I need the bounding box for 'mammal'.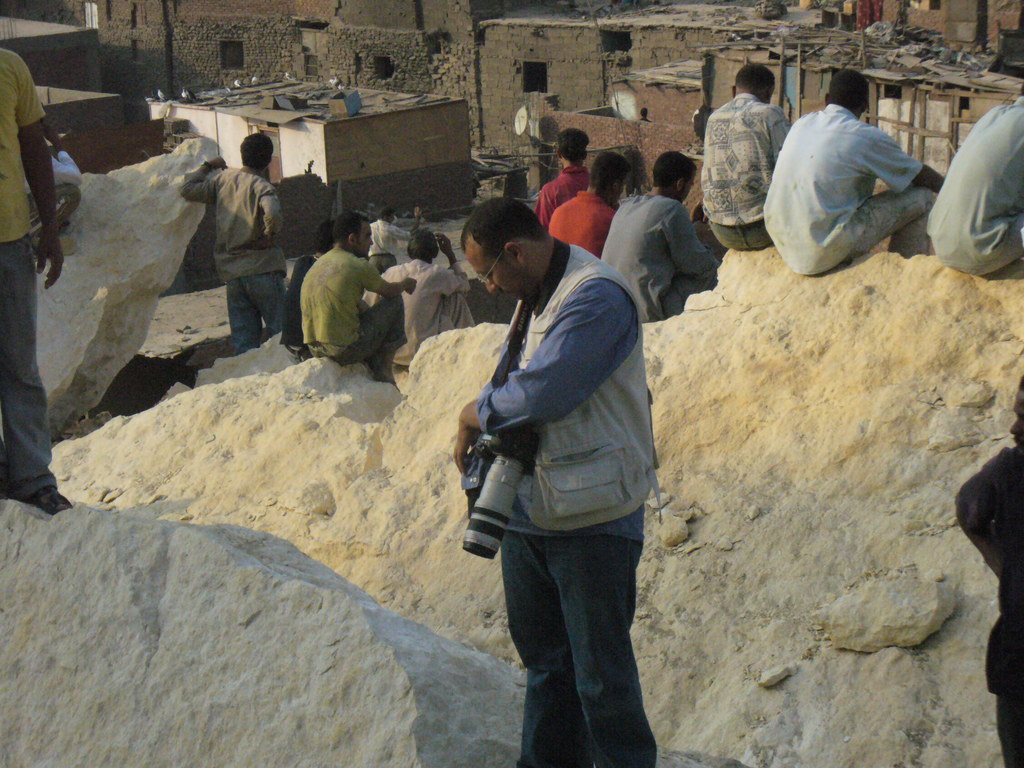
Here it is: box(179, 130, 294, 355).
